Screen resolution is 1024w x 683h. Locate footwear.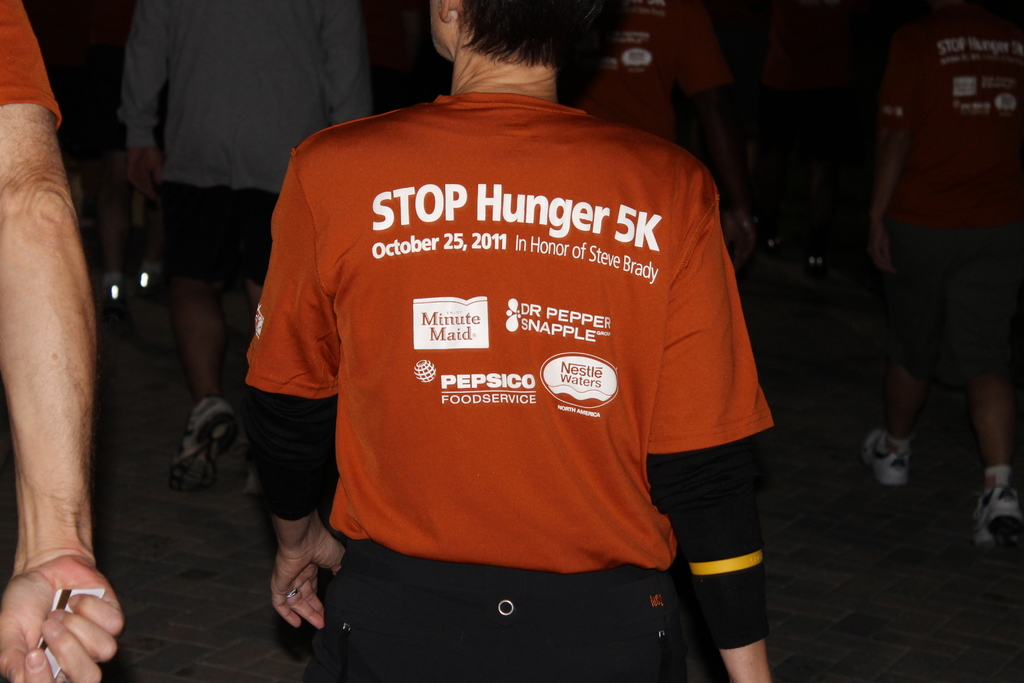
(803,252,828,275).
